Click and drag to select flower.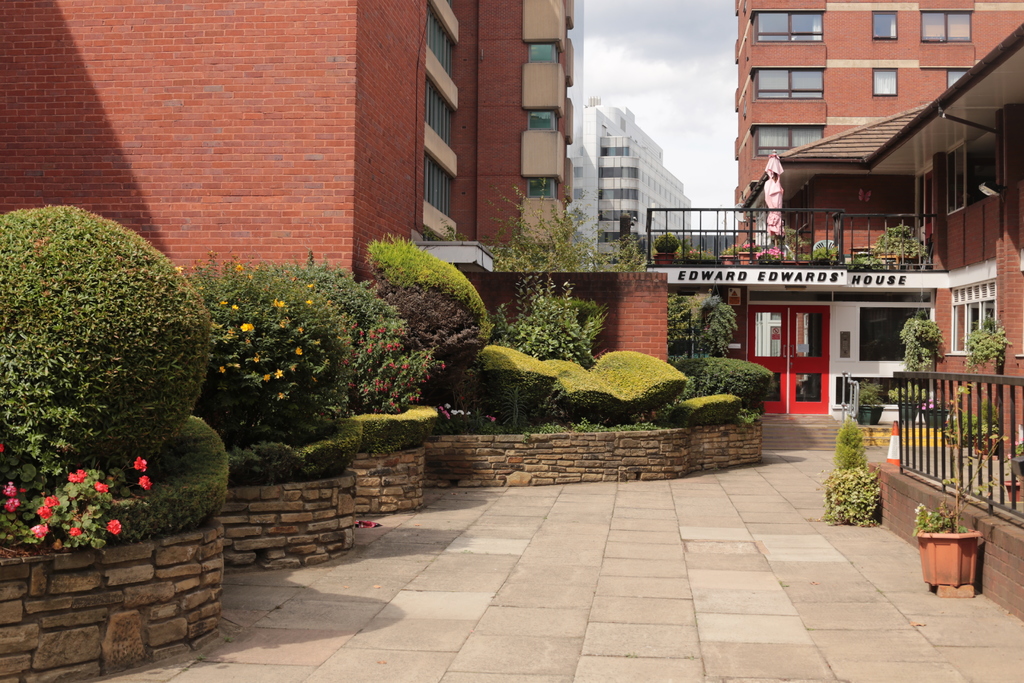
Selection: <box>36,503,54,518</box>.
